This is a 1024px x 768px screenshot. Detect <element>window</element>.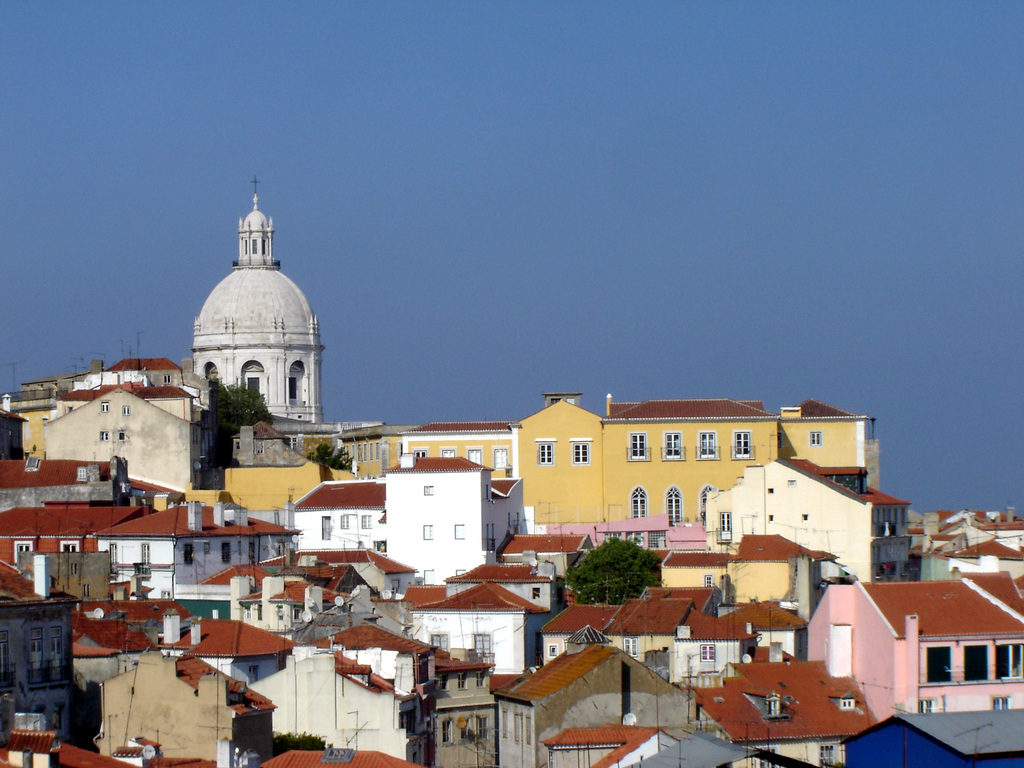
BBox(470, 674, 481, 689).
